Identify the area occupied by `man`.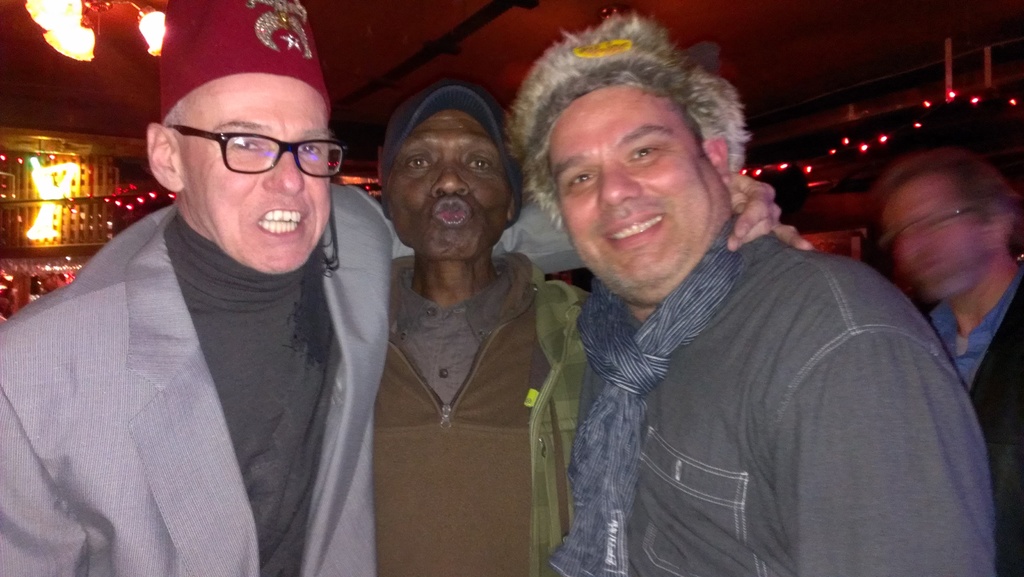
Area: bbox=(0, 0, 815, 576).
